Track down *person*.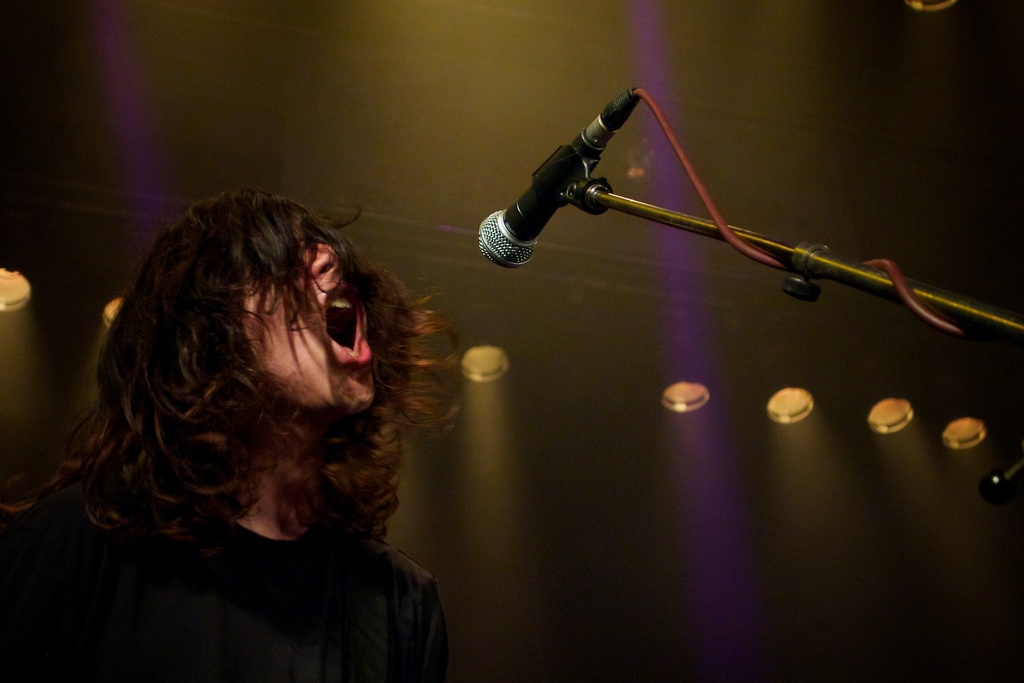
Tracked to (x1=33, y1=158, x2=478, y2=679).
